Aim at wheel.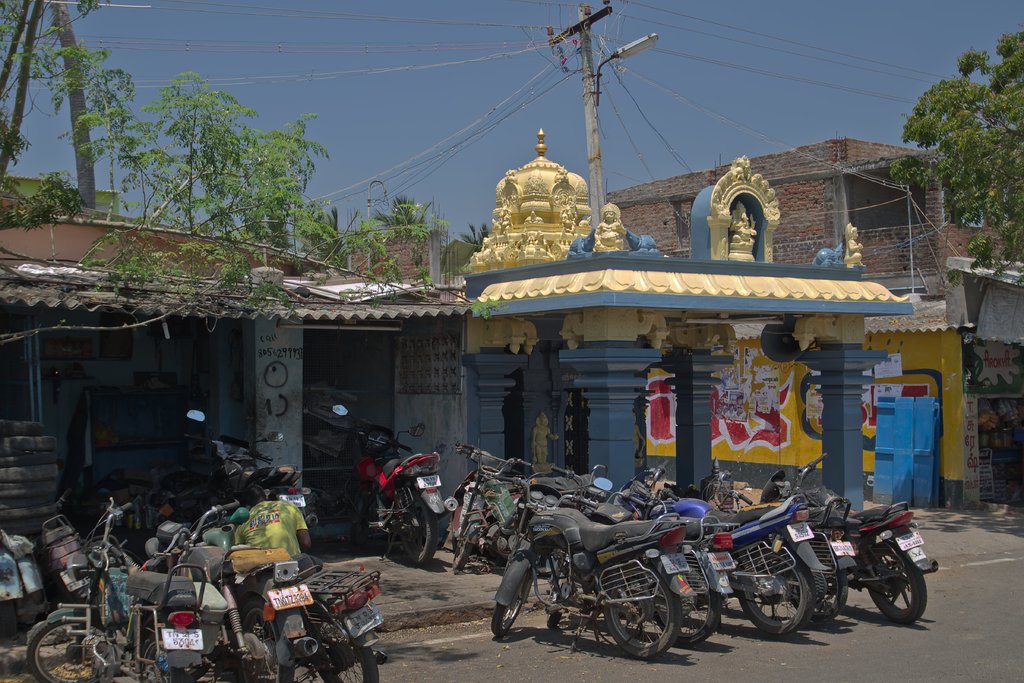
Aimed at BBox(403, 505, 437, 563).
